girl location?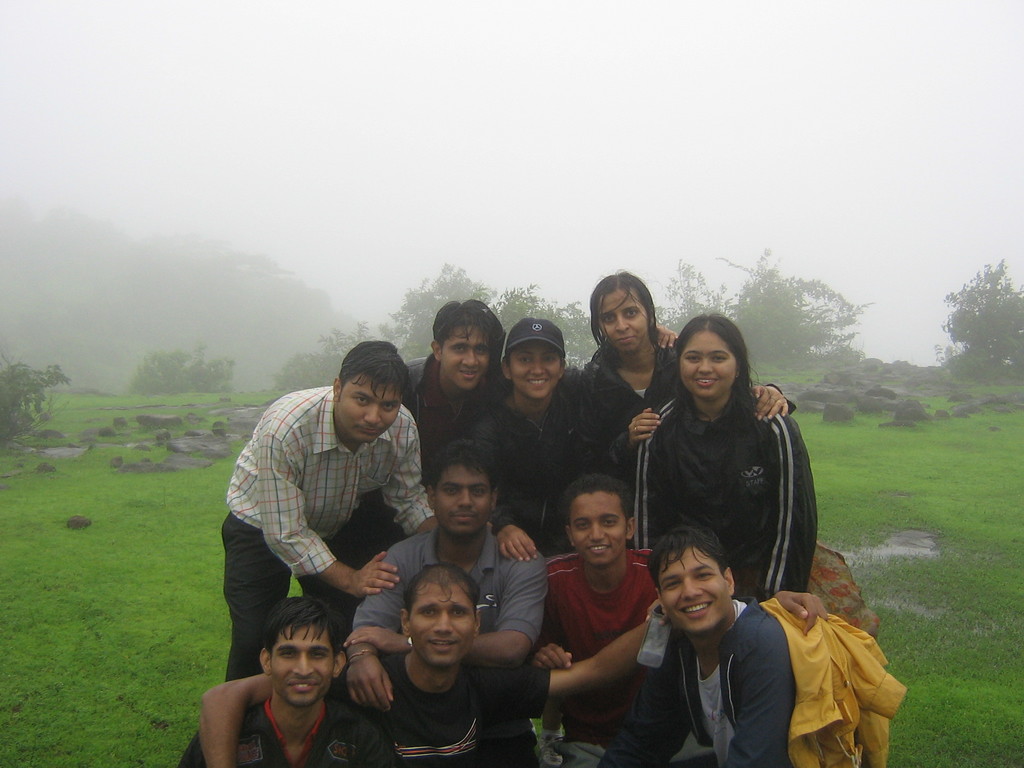
<bbox>467, 320, 673, 767</bbox>
